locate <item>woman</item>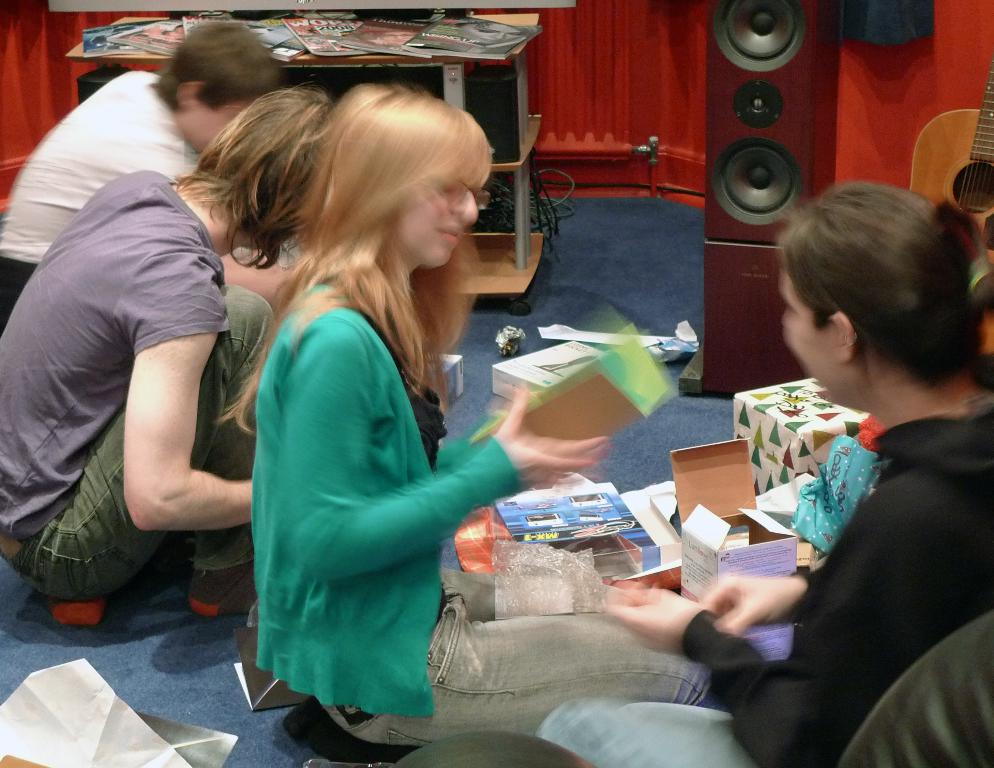
<bbox>535, 183, 993, 767</bbox>
